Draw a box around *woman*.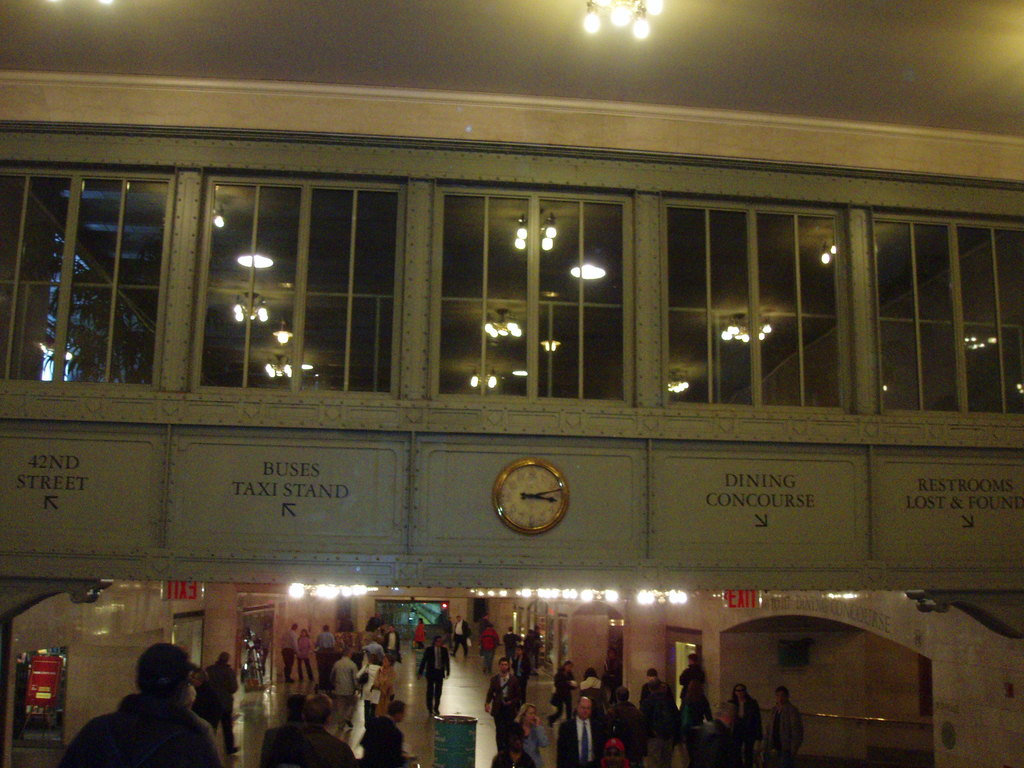
517, 700, 551, 767.
